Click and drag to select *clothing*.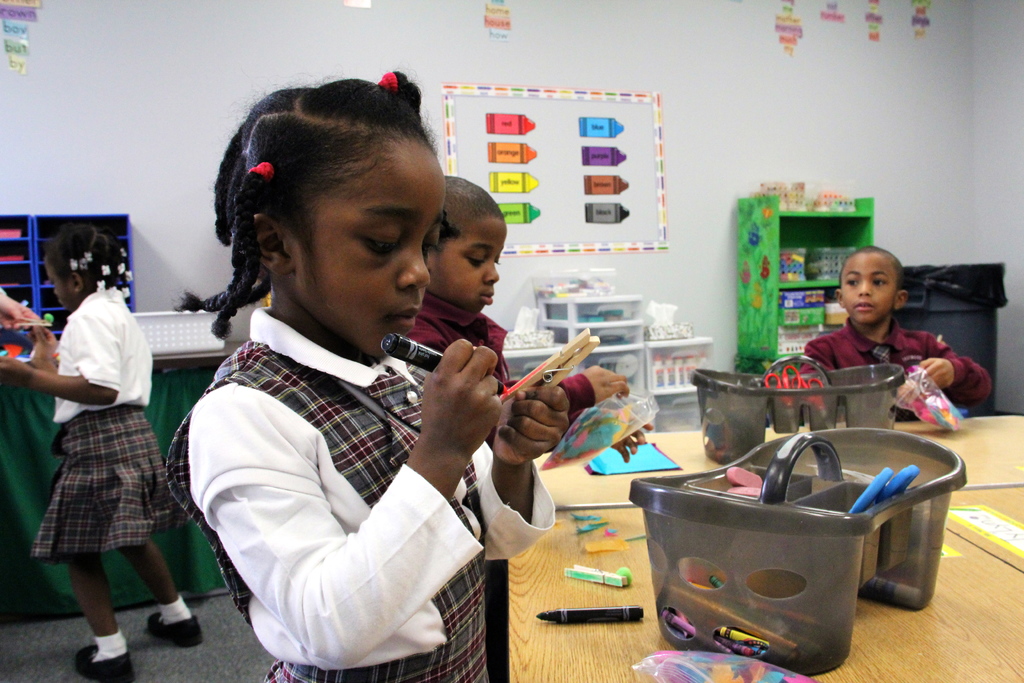
Selection: <box>401,286,595,407</box>.
